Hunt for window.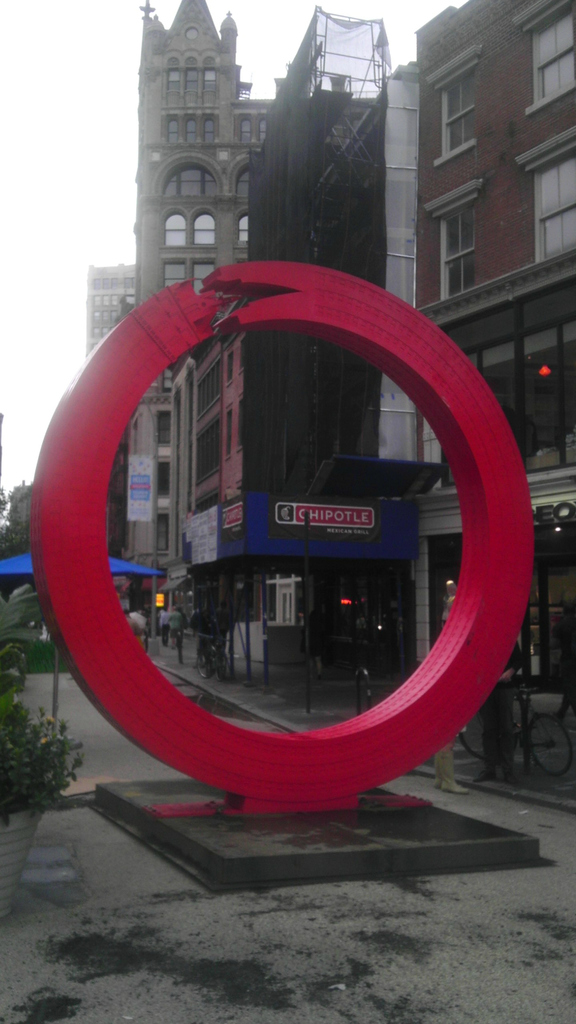
Hunted down at [left=169, top=115, right=177, bottom=145].
